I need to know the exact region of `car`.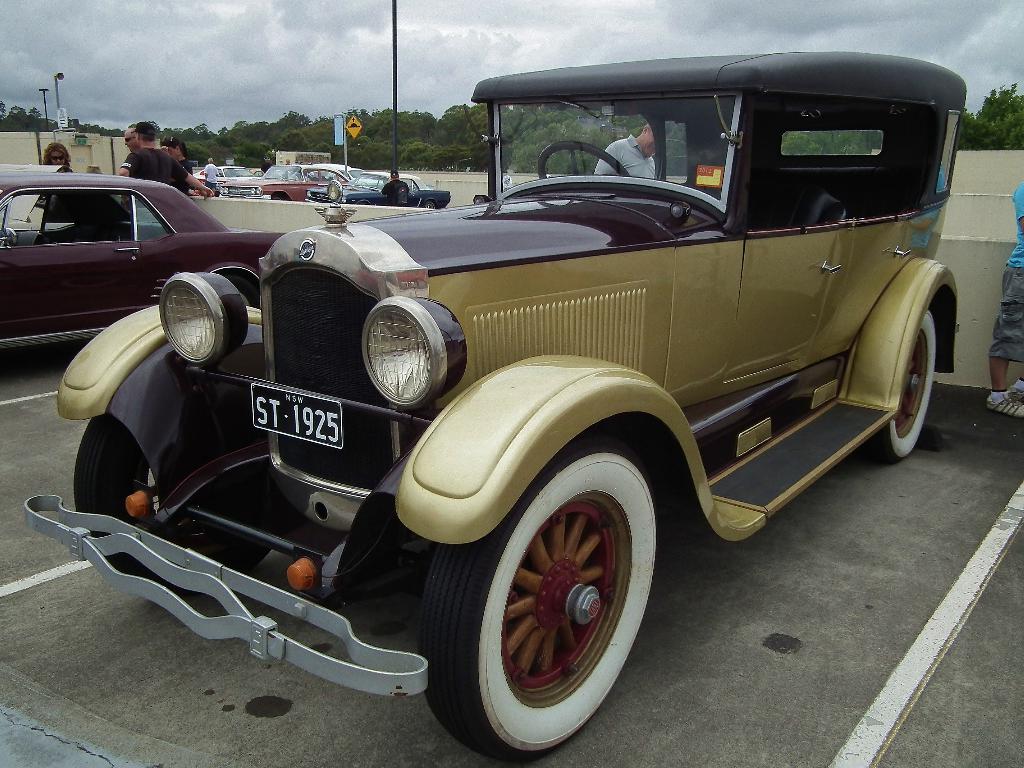
Region: [x1=216, y1=161, x2=357, y2=206].
